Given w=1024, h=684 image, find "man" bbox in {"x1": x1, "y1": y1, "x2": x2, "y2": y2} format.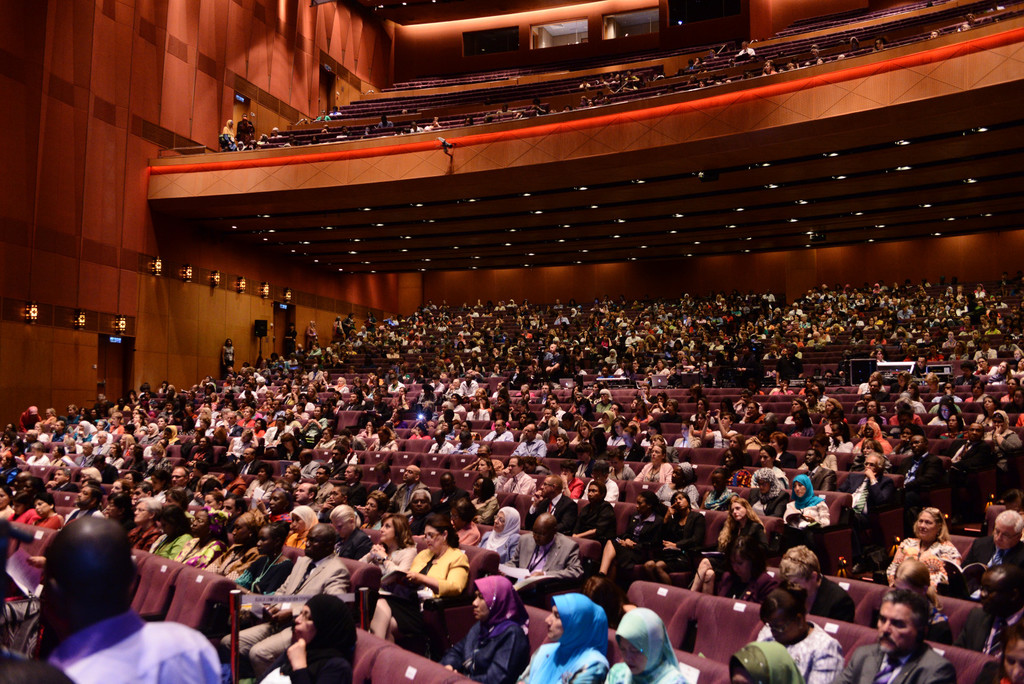
{"x1": 776, "y1": 345, "x2": 803, "y2": 386}.
